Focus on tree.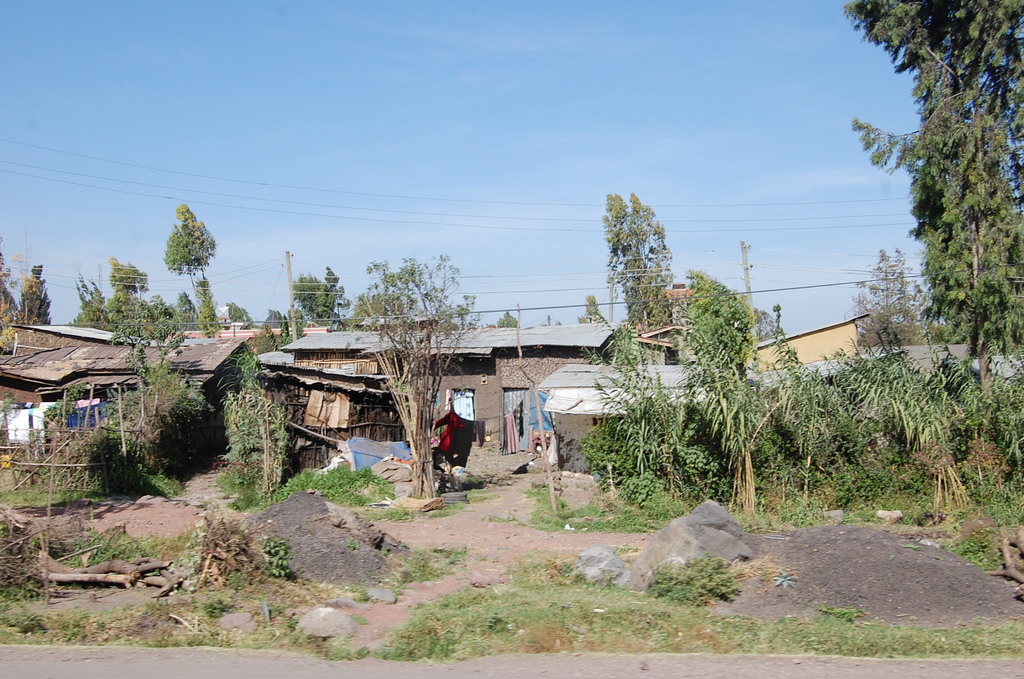
Focused at {"x1": 259, "y1": 307, "x2": 289, "y2": 335}.
